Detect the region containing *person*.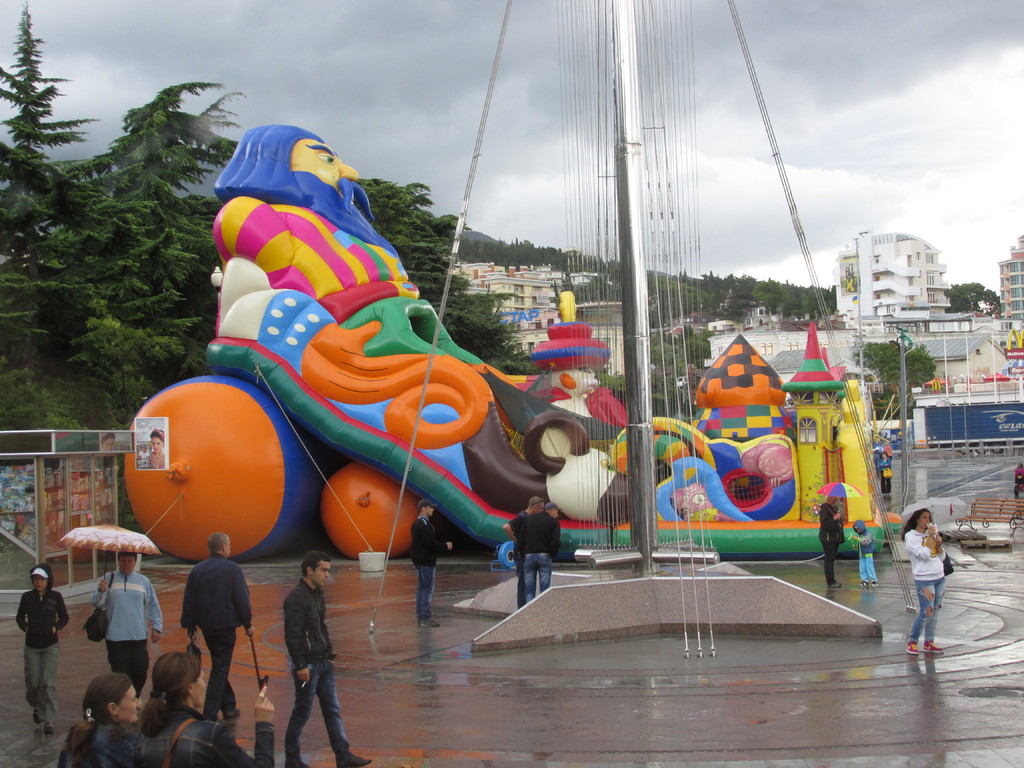
detection(180, 532, 254, 714).
